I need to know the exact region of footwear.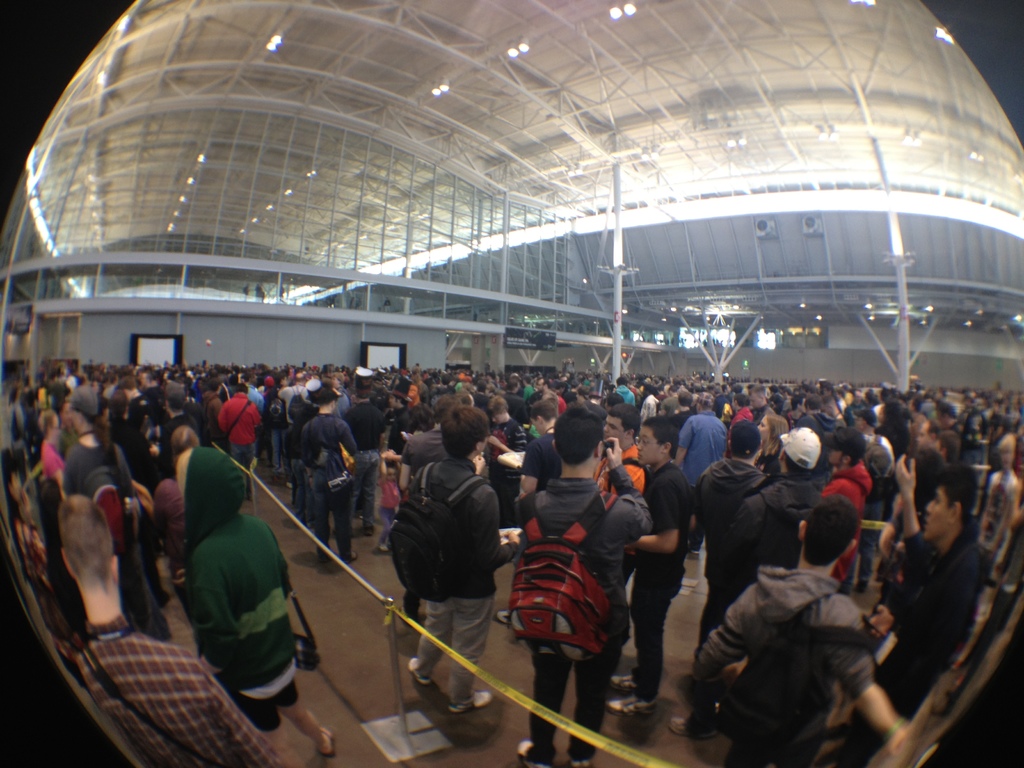
Region: [x1=500, y1=610, x2=510, y2=623].
